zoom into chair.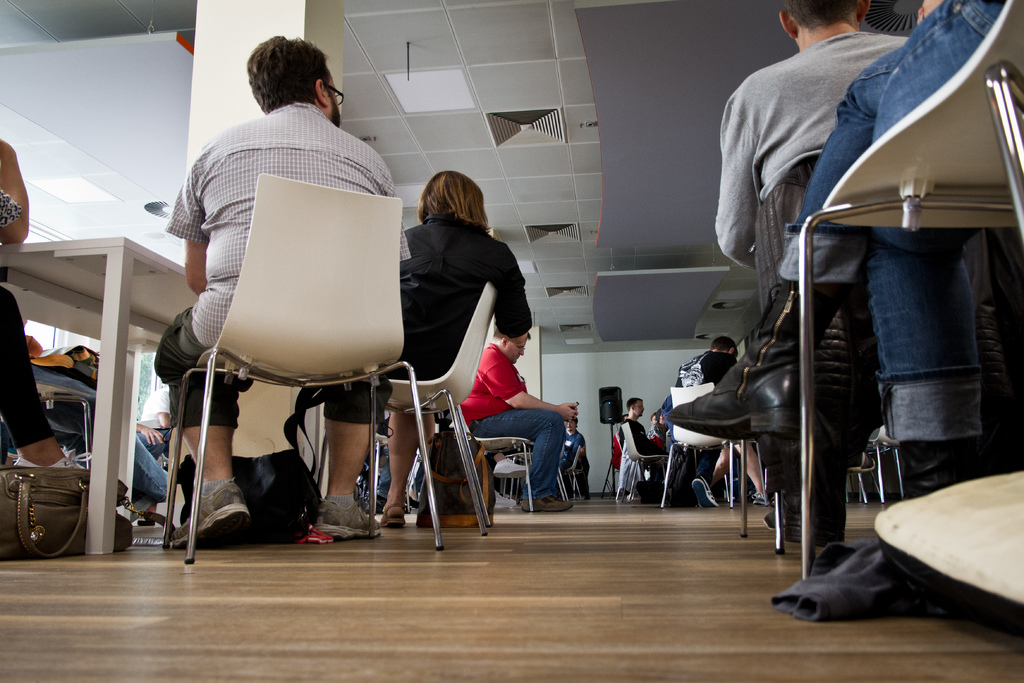
Zoom target: [left=799, top=0, right=1023, bottom=586].
